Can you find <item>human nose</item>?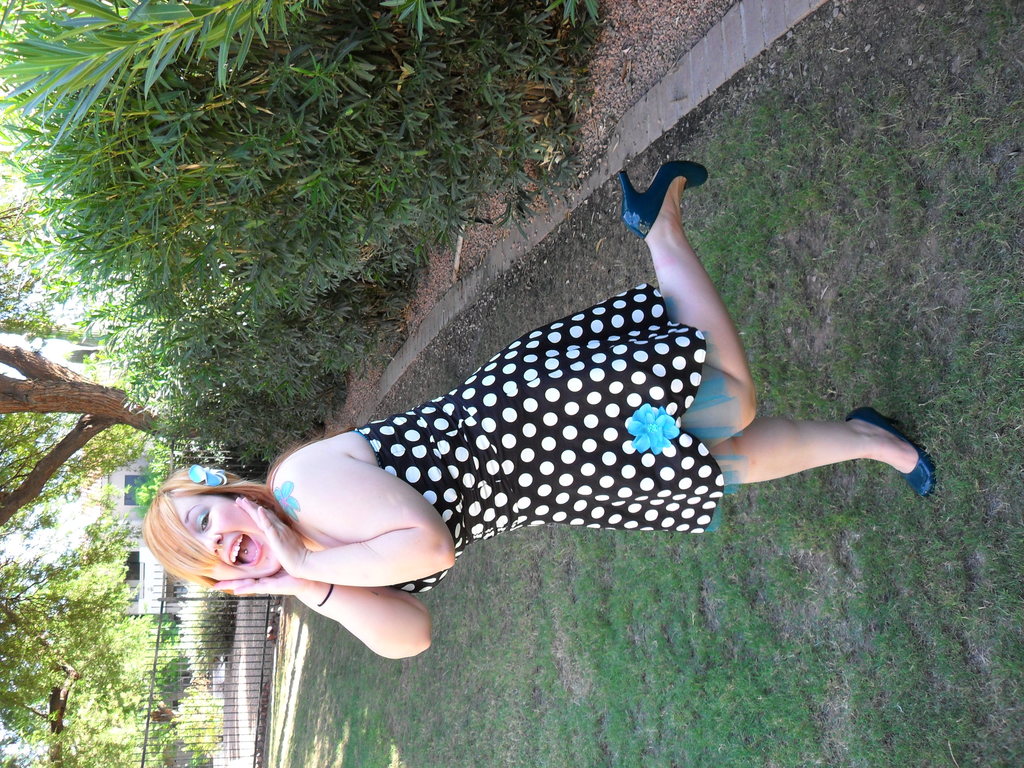
Yes, bounding box: x1=194, y1=534, x2=220, y2=554.
